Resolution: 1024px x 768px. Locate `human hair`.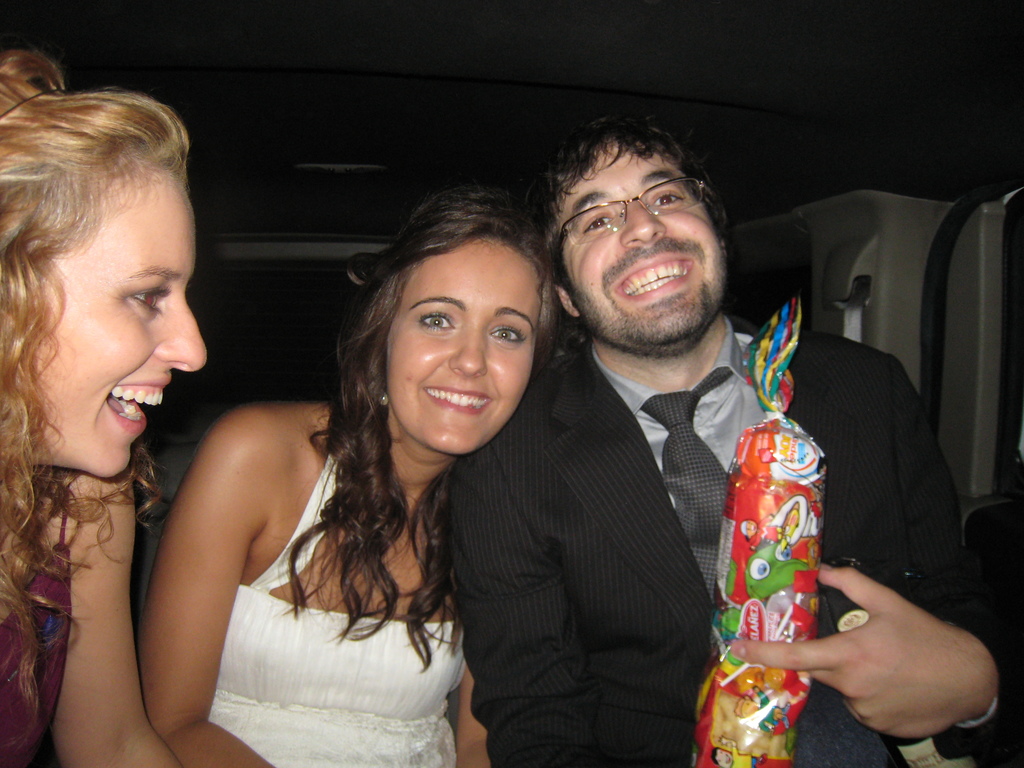
crop(299, 191, 564, 581).
